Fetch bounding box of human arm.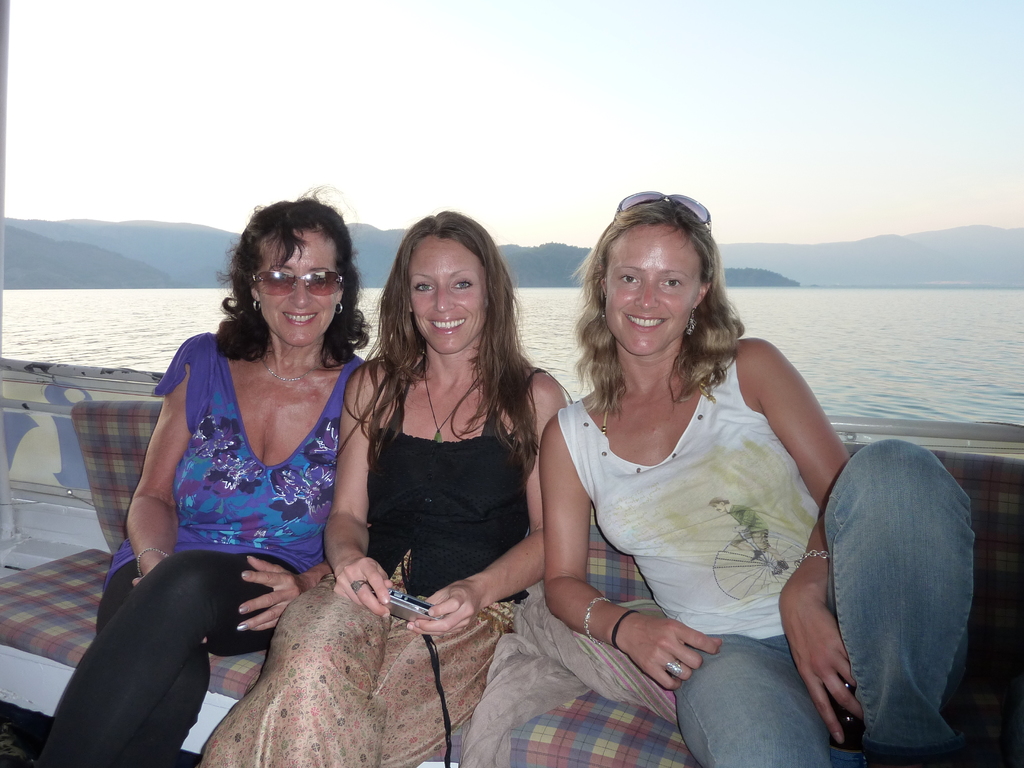
Bbox: {"left": 320, "top": 340, "right": 404, "bottom": 639}.
